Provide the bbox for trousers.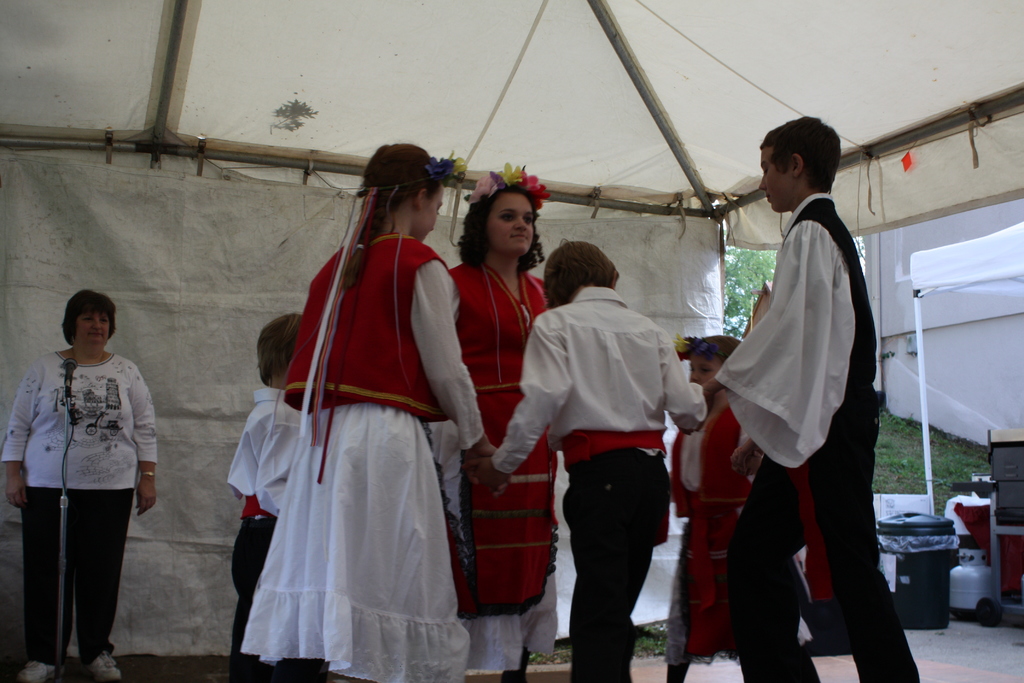
BBox(231, 518, 278, 657).
